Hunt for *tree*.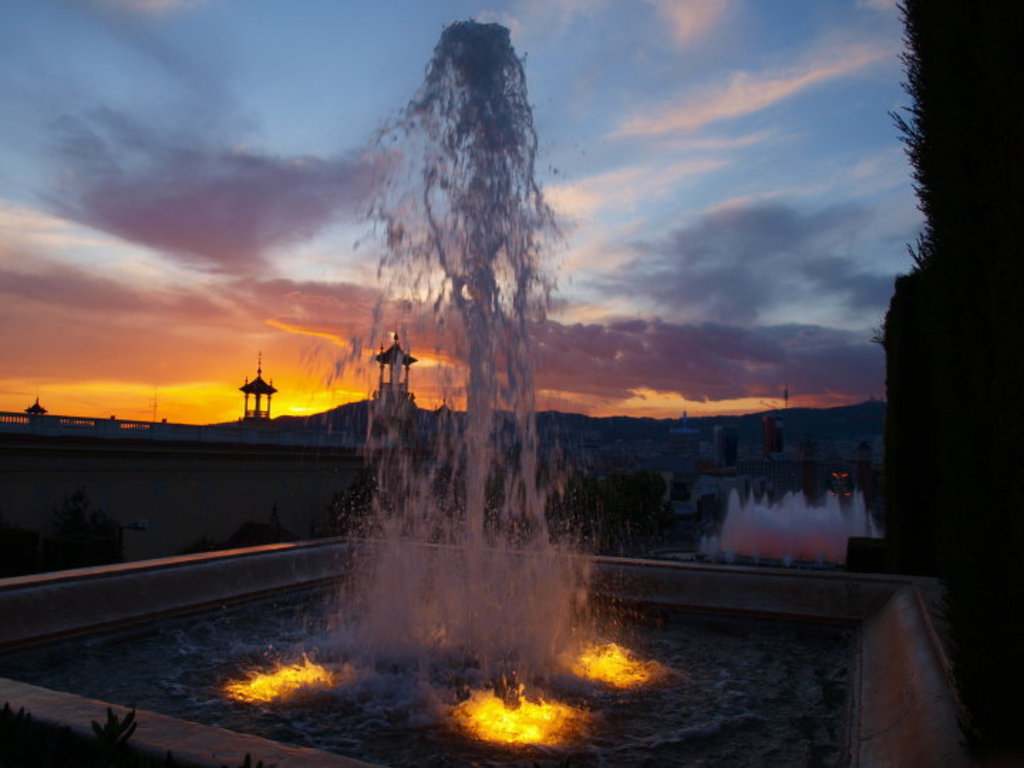
Hunted down at (872,0,1023,767).
